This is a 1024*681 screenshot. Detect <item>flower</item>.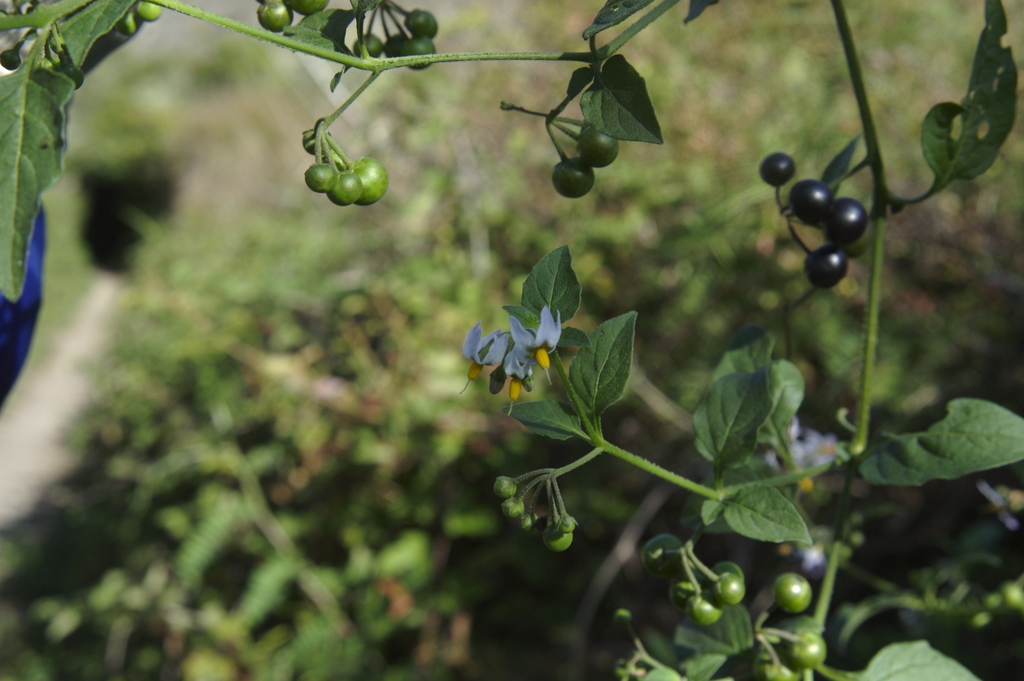
508, 303, 563, 390.
